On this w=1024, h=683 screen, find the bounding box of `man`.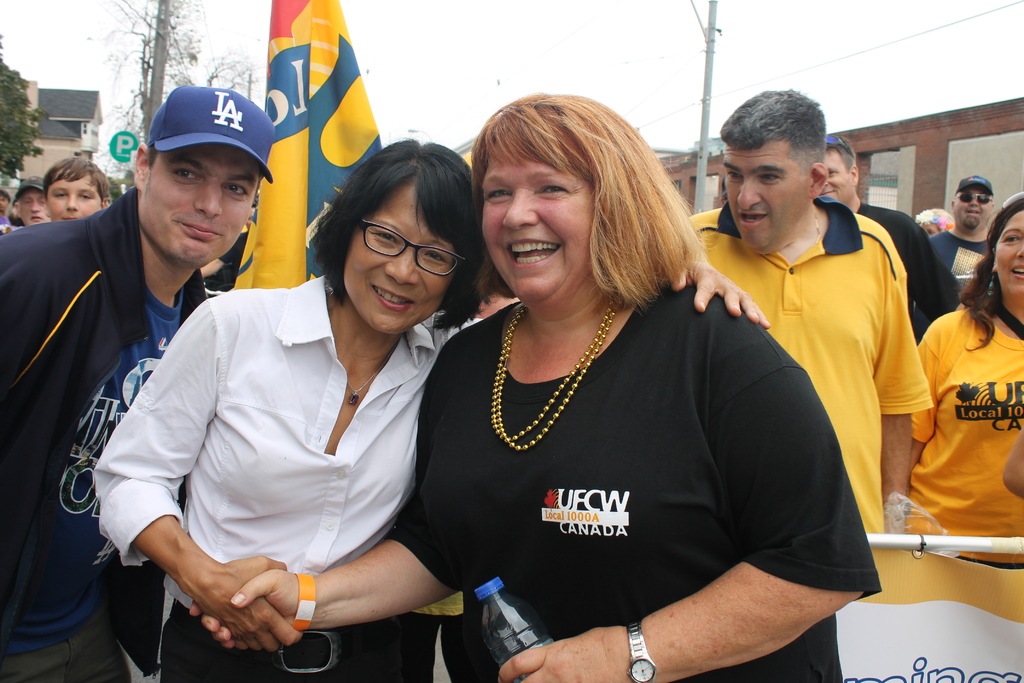
Bounding box: <box>0,141,261,682</box>.
